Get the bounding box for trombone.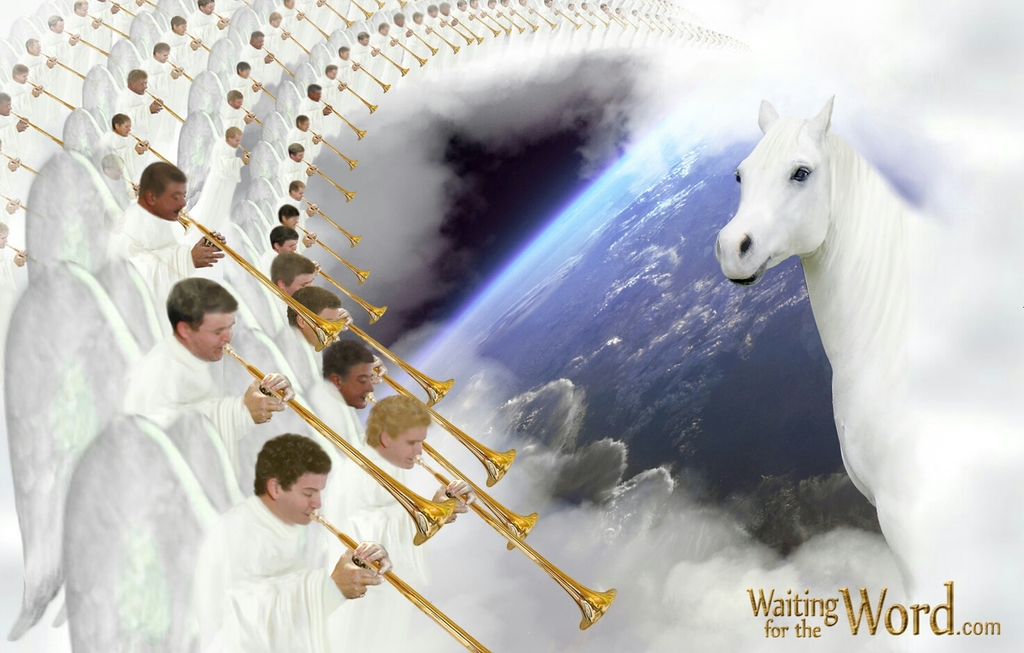
(519, 3, 535, 29).
